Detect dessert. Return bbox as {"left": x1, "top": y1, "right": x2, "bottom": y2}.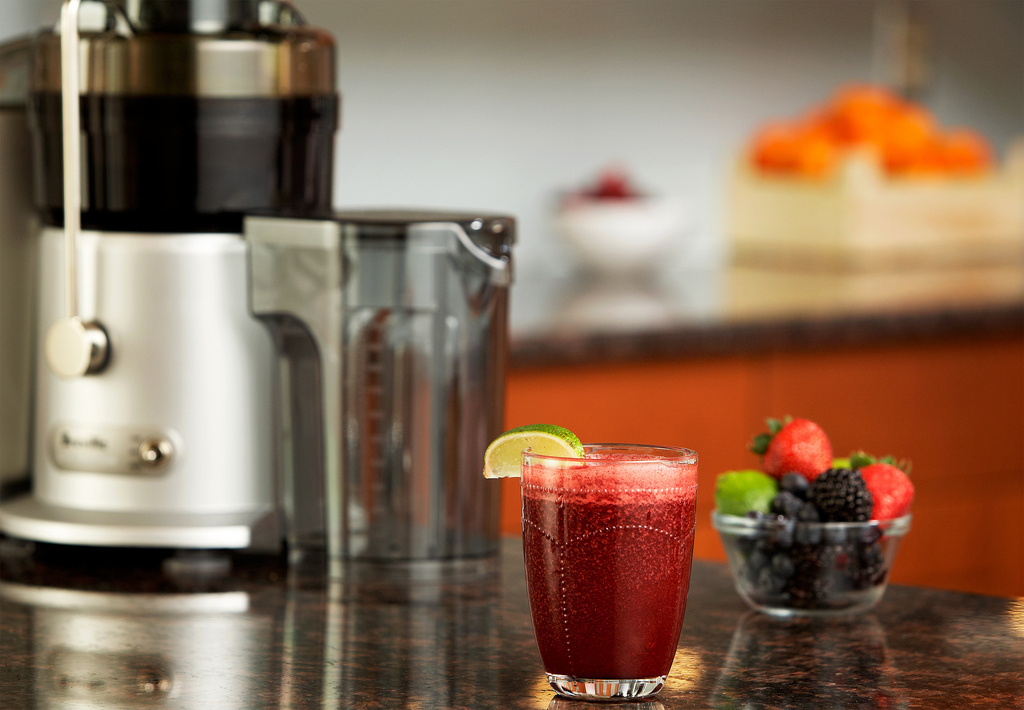
{"left": 715, "top": 418, "right": 921, "bottom": 623}.
